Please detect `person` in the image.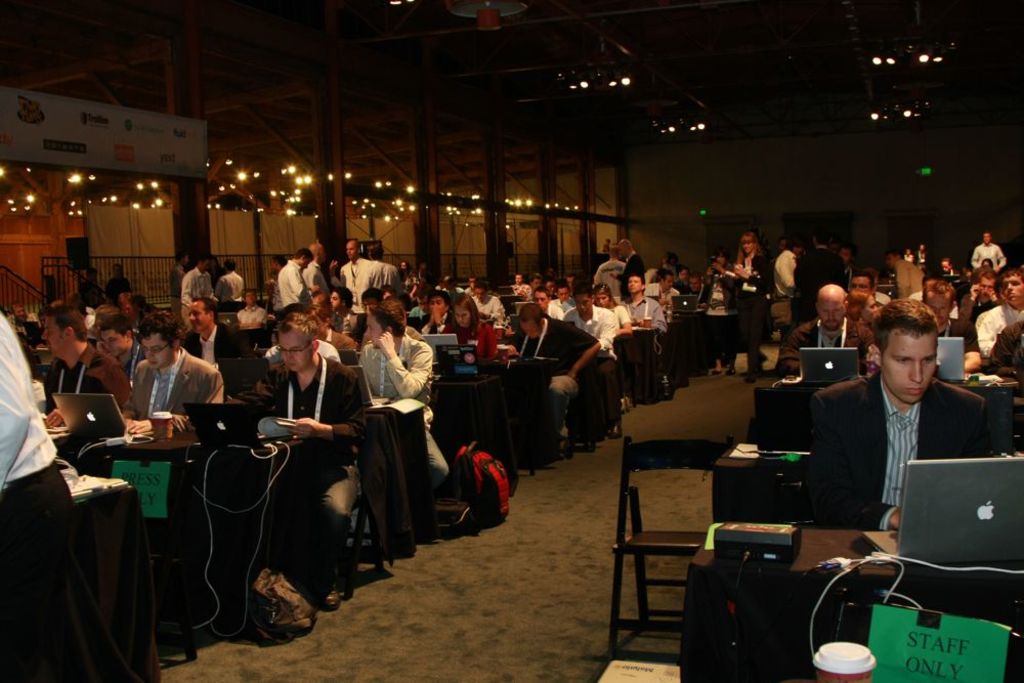
{"x1": 793, "y1": 224, "x2": 852, "y2": 314}.
